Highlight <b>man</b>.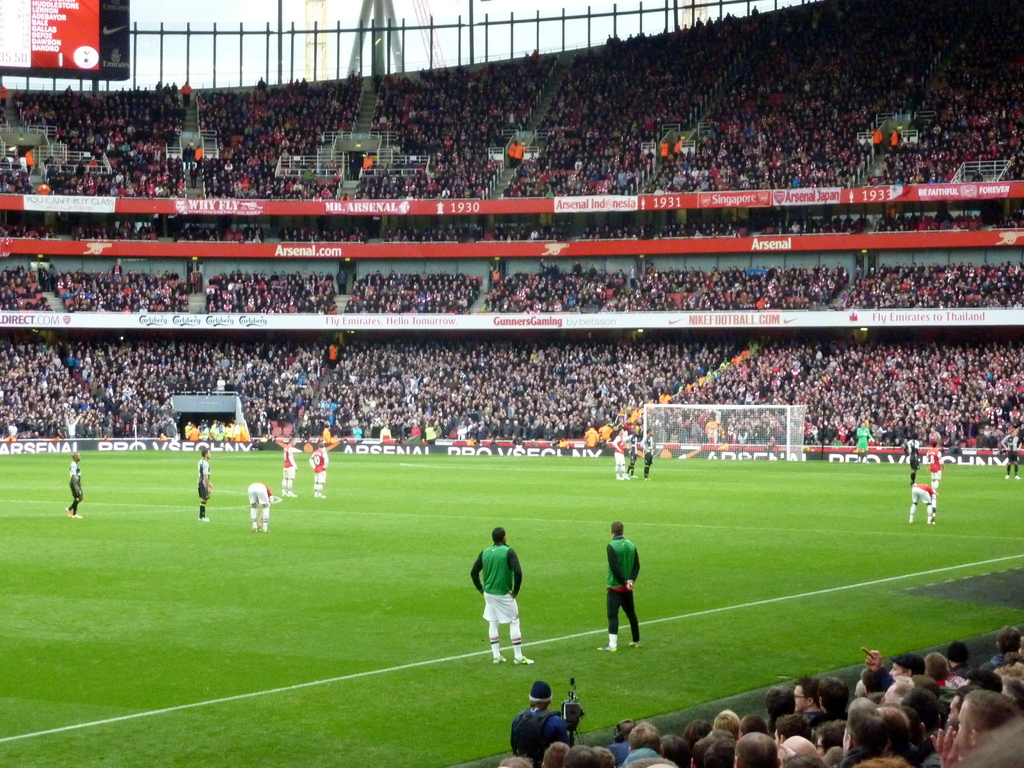
Highlighted region: (left=1008, top=445, right=1019, bottom=479).
